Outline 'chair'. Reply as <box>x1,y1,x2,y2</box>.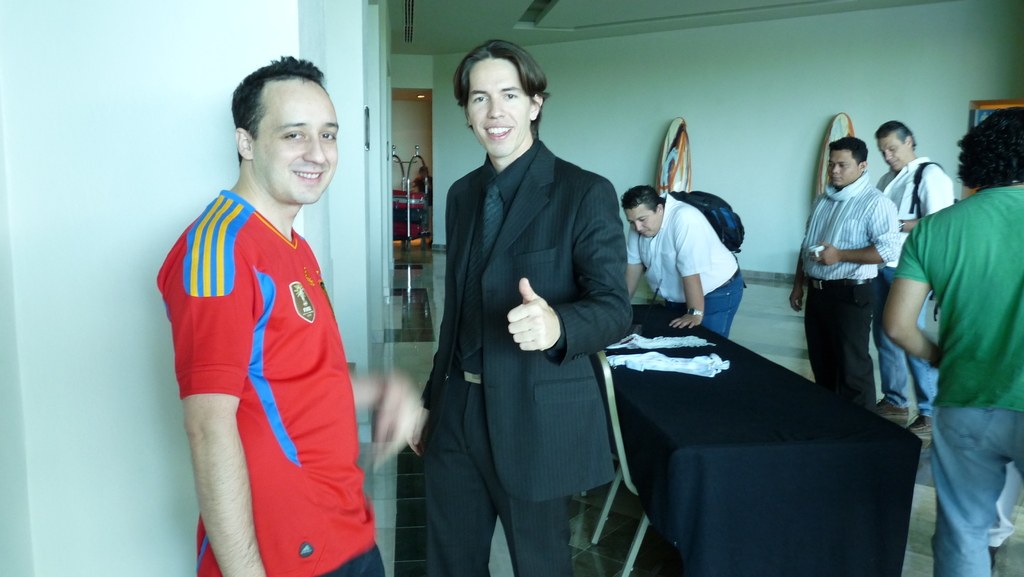
<box>588,354,648,576</box>.
